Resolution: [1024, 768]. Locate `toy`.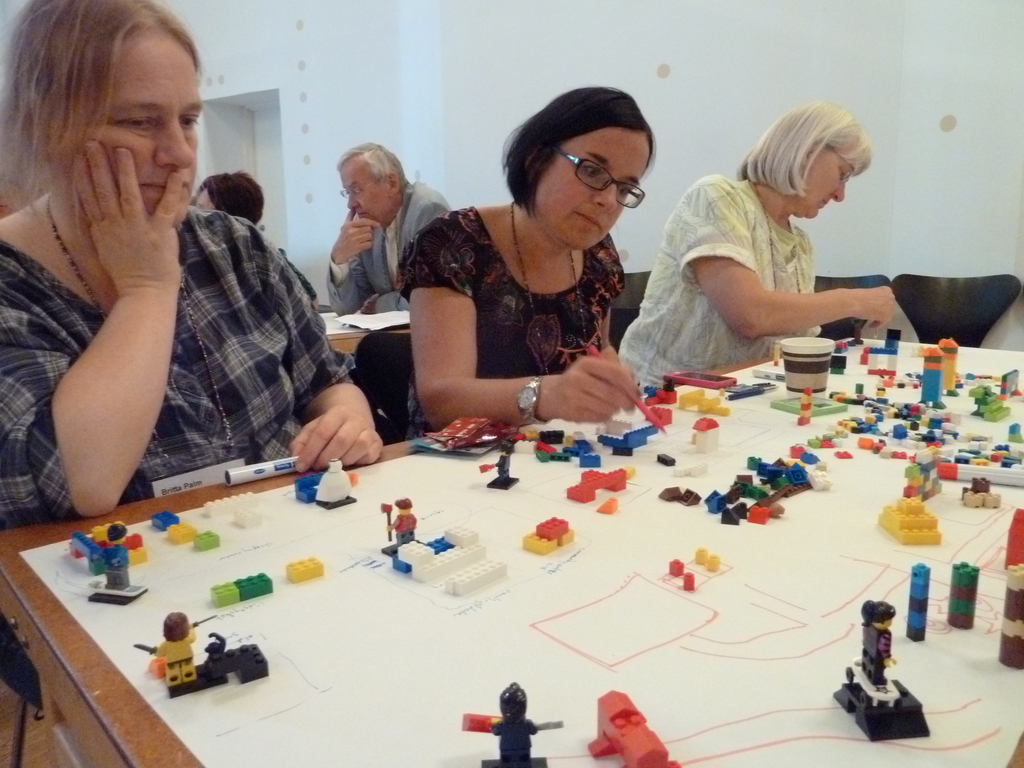
bbox(456, 680, 560, 767).
